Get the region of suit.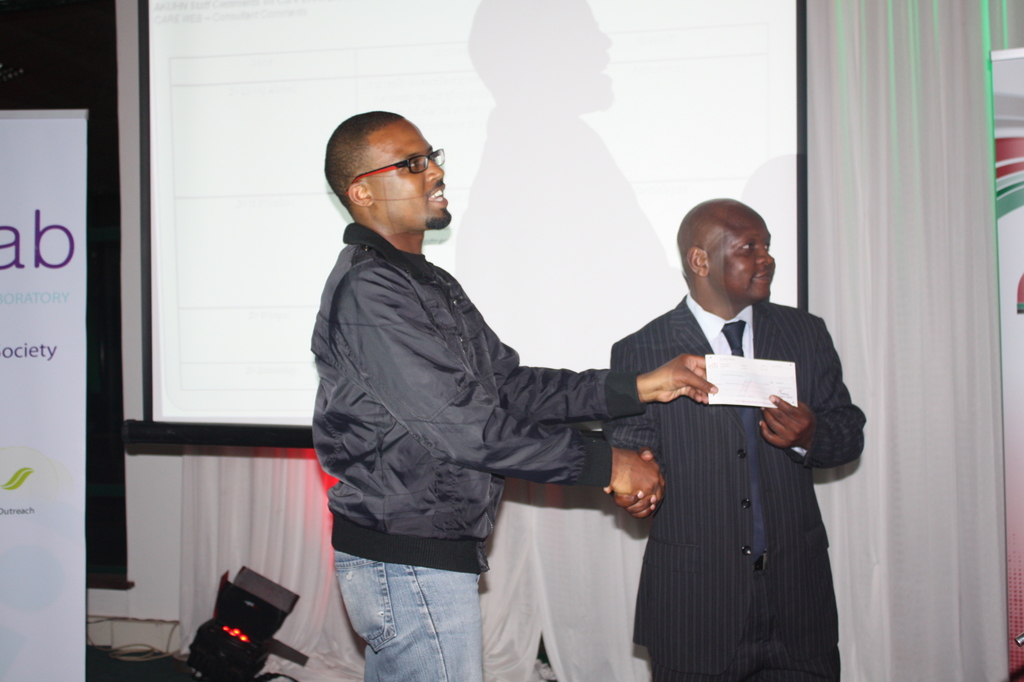
pyautogui.locateOnScreen(600, 219, 870, 665).
